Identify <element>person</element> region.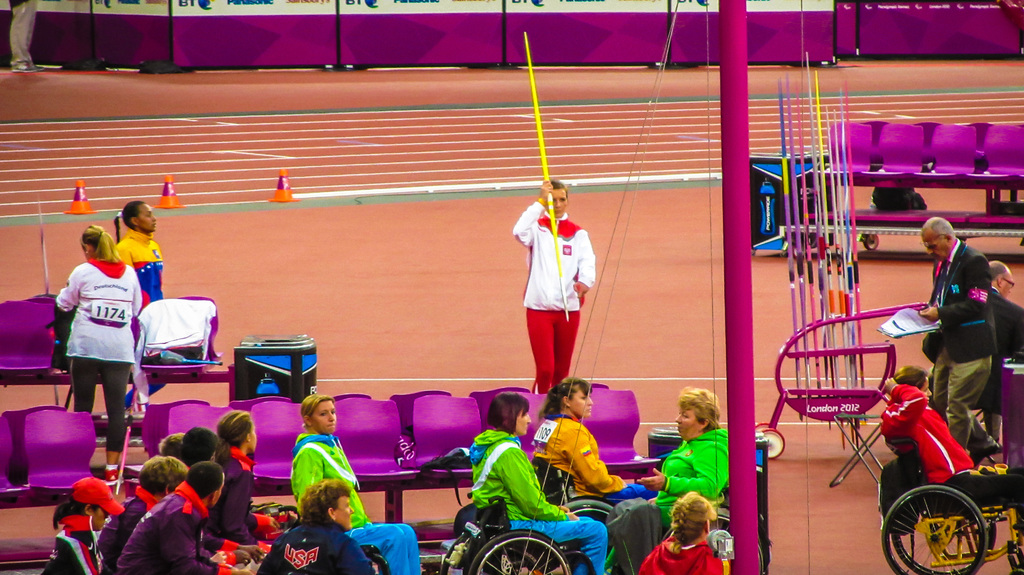
Region: left=638, top=492, right=733, bottom=574.
